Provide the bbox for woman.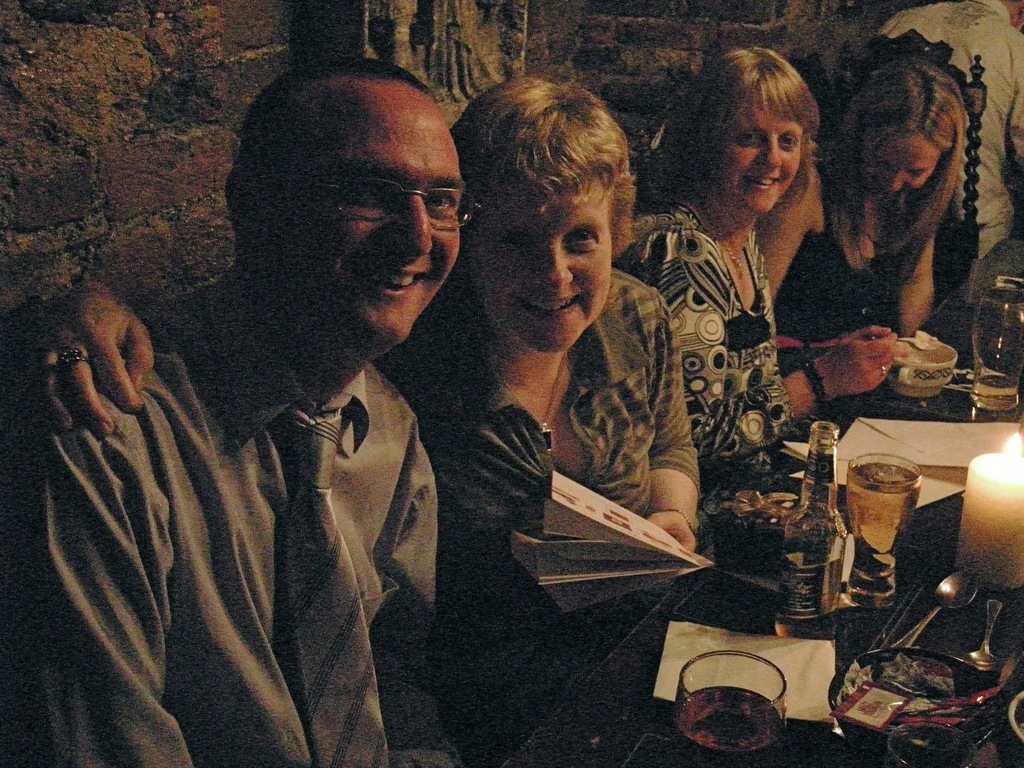
rect(759, 46, 964, 342).
